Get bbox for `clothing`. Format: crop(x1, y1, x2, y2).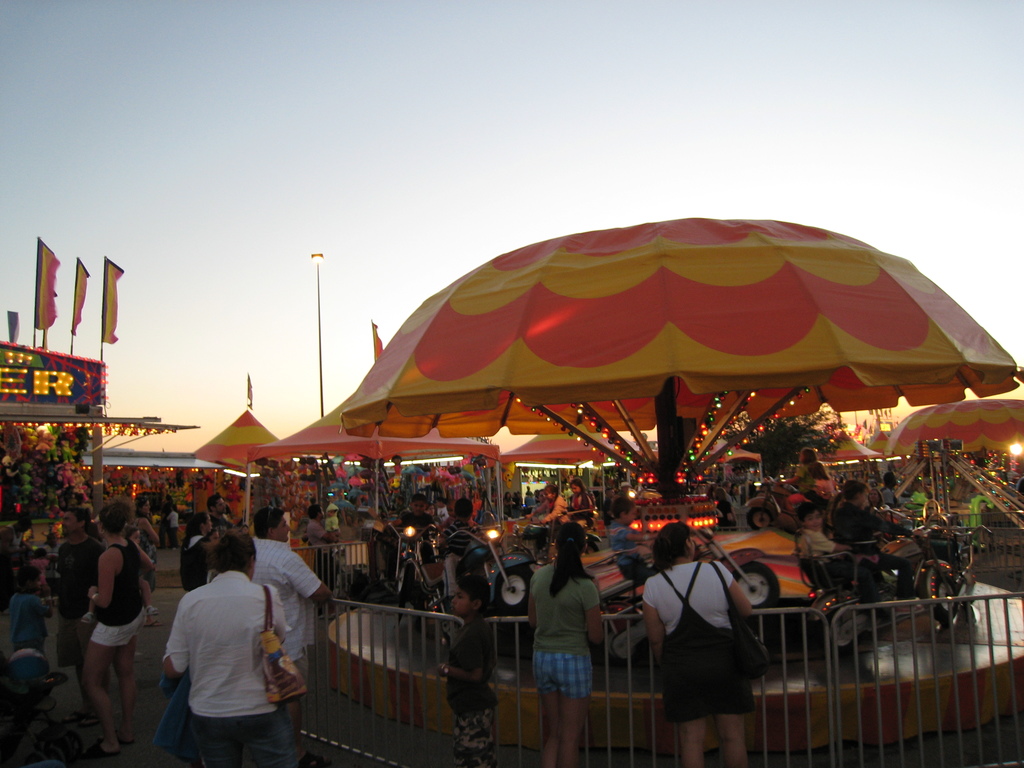
crop(826, 497, 911, 582).
